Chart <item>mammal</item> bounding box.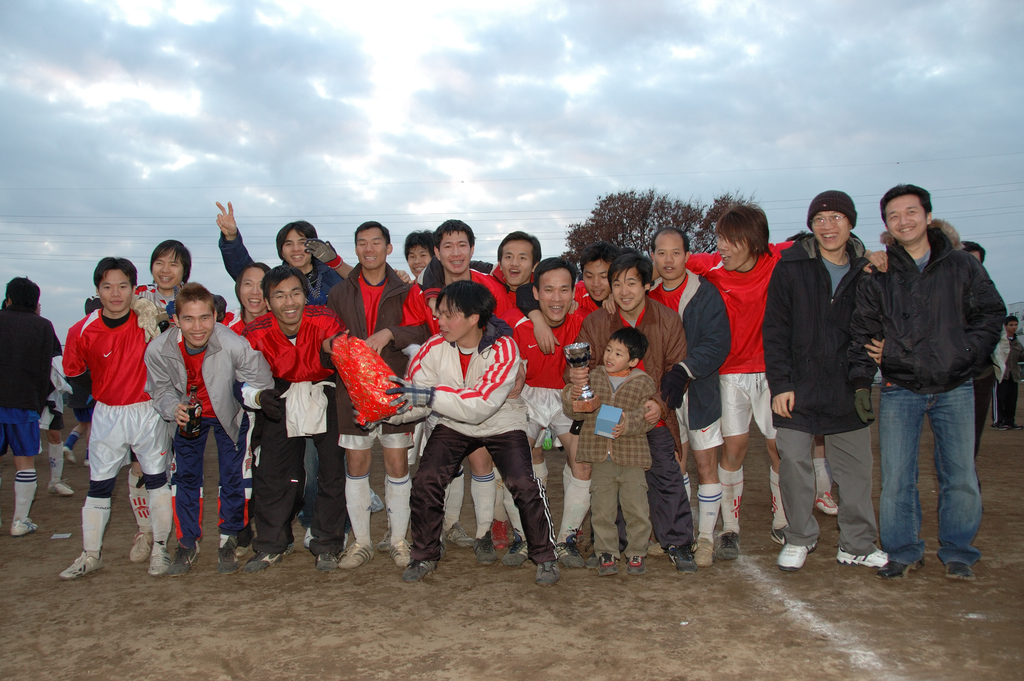
Charted: [496, 254, 597, 560].
